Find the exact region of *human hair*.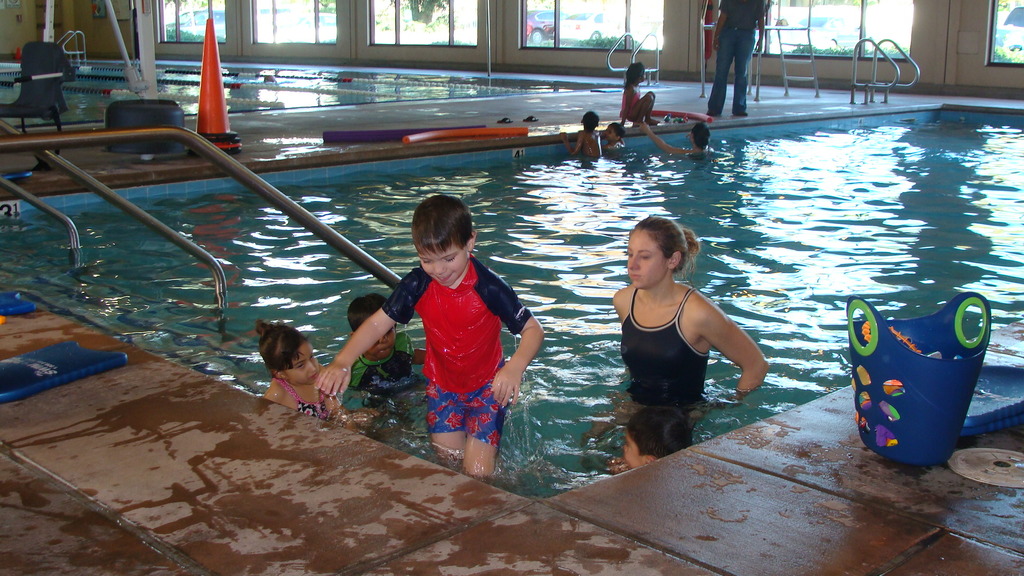
Exact region: (253, 322, 307, 371).
